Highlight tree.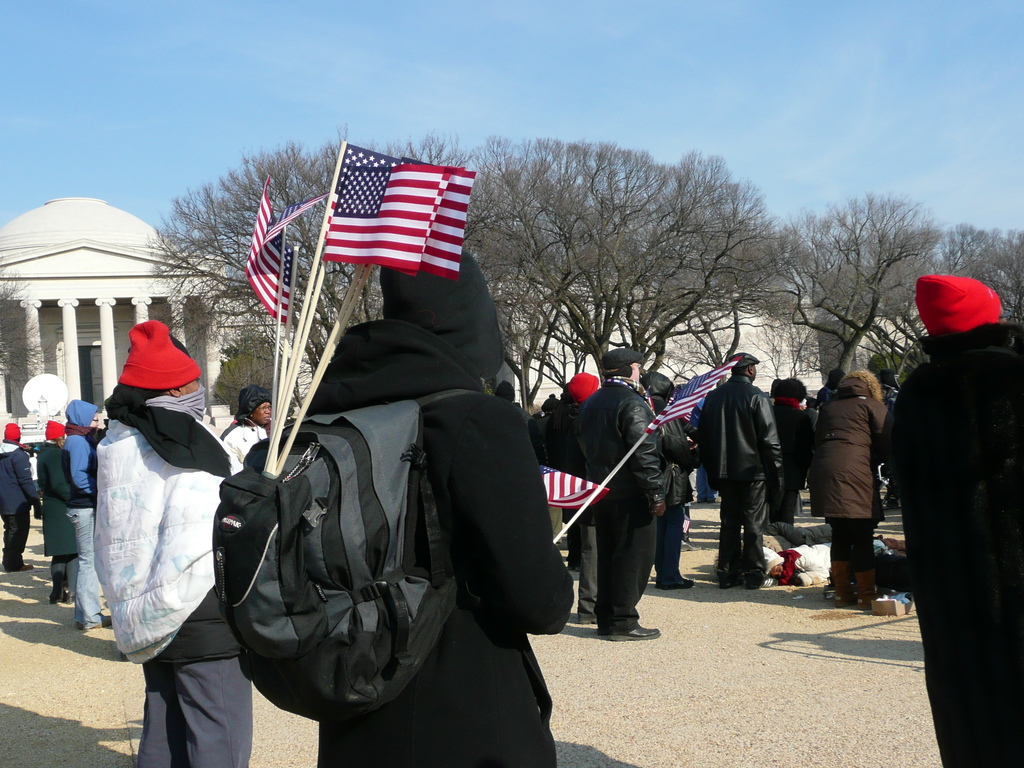
Highlighted region: [748,191,954,370].
